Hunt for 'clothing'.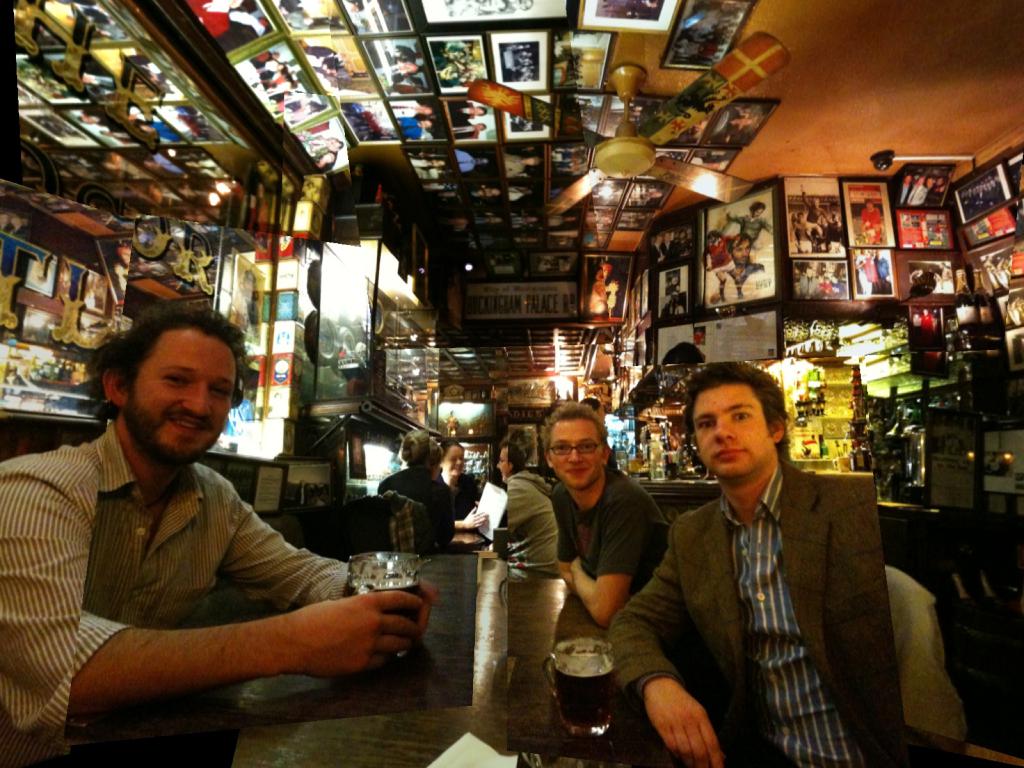
Hunted down at pyautogui.locateOnScreen(451, 118, 472, 144).
